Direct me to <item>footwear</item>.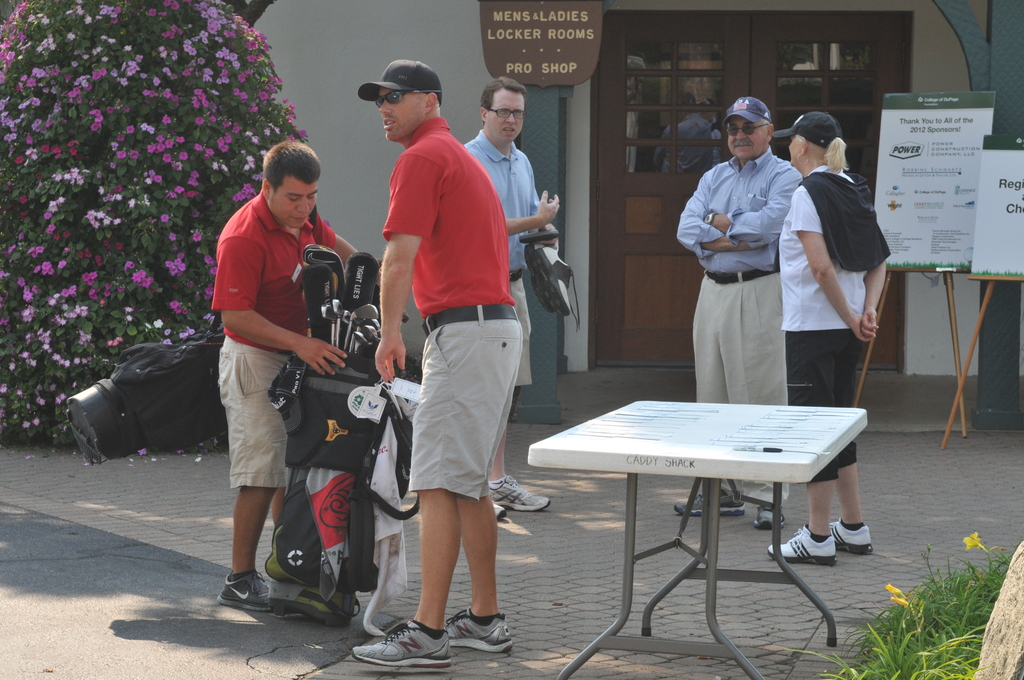
Direction: [673,492,746,517].
